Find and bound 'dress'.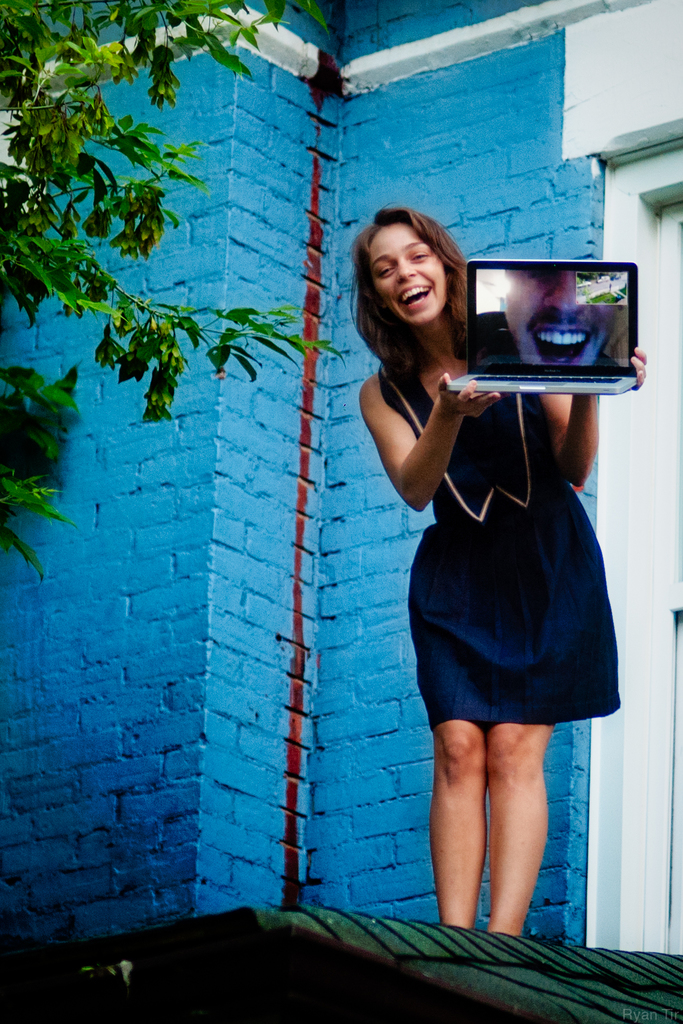
Bound: region(385, 354, 618, 714).
